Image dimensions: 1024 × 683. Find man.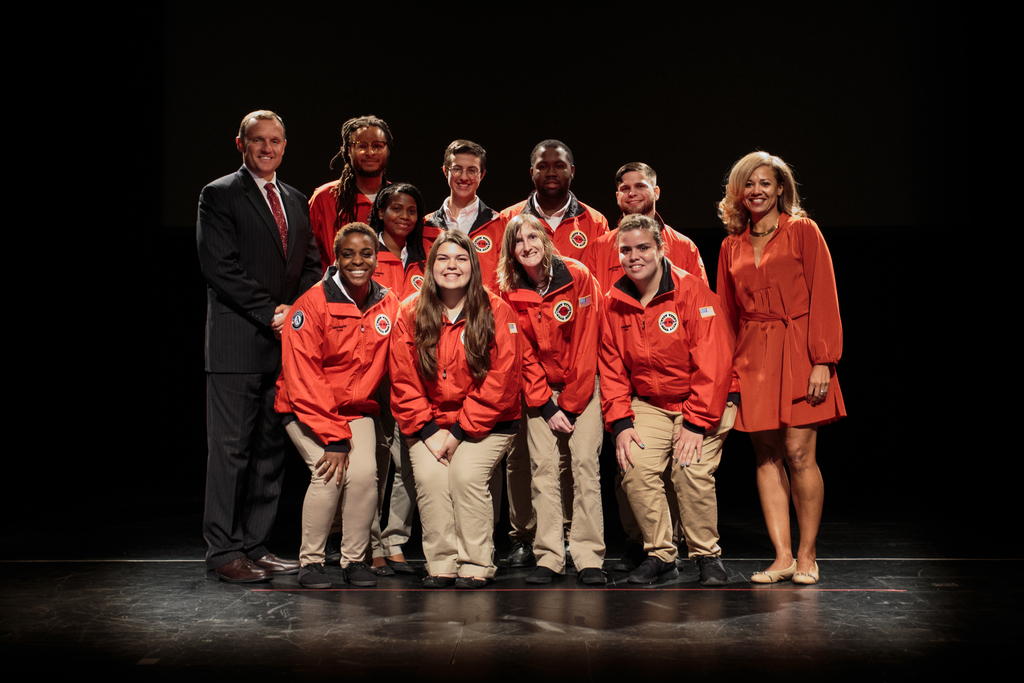
left=180, top=72, right=320, bottom=597.
